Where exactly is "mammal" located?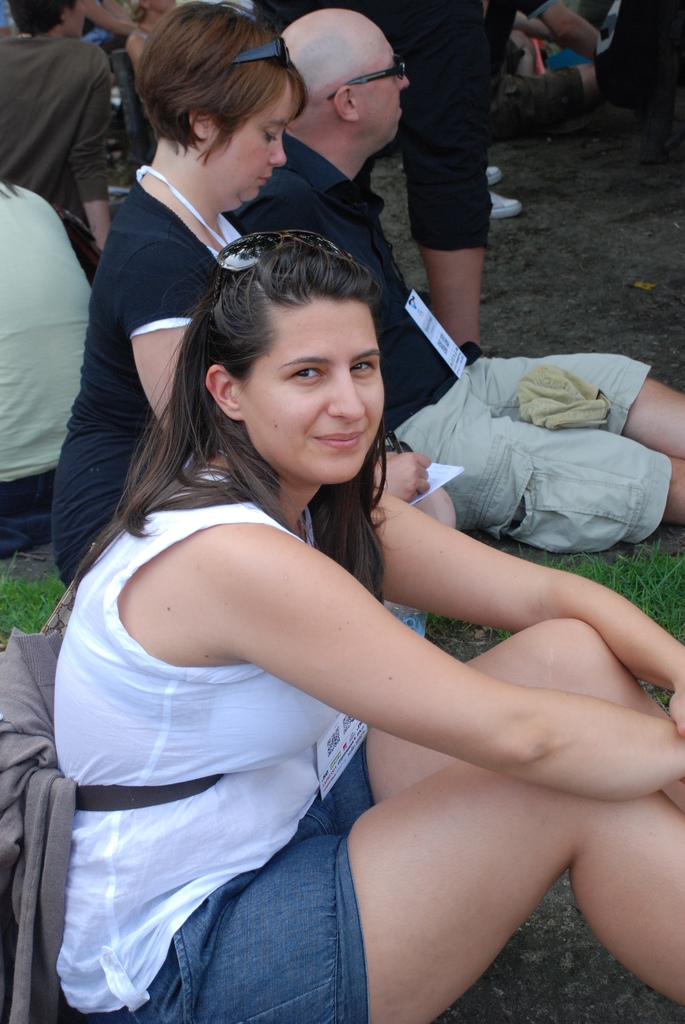
Its bounding box is region(377, 0, 544, 339).
